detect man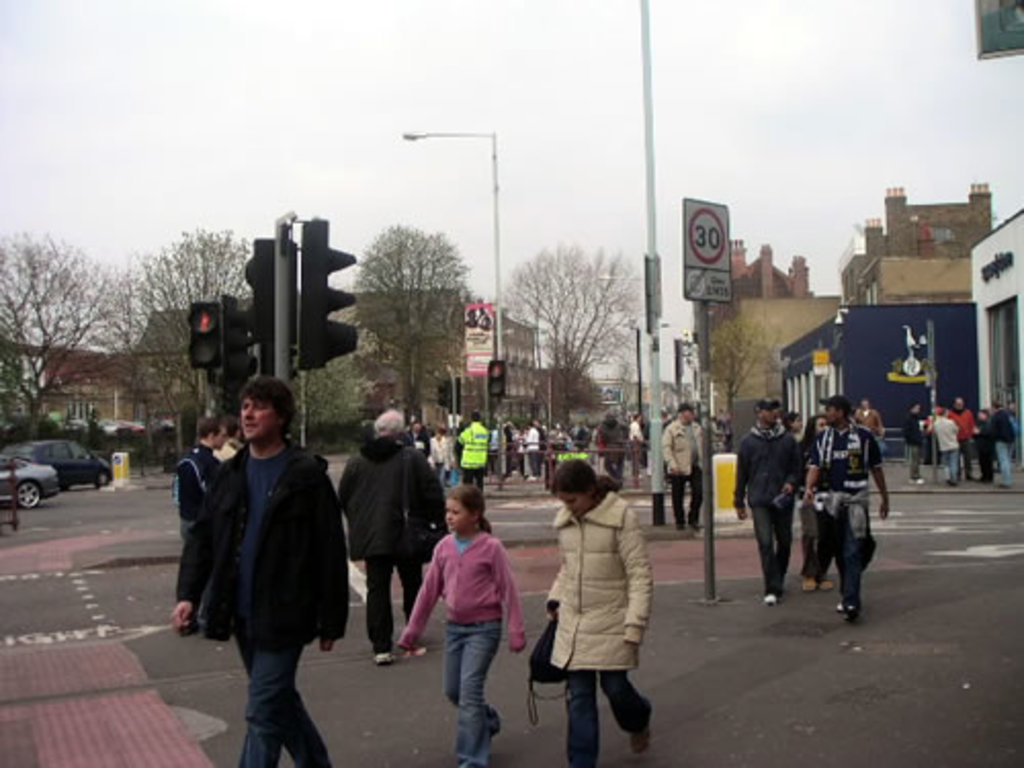
x1=944, y1=395, x2=975, y2=469
